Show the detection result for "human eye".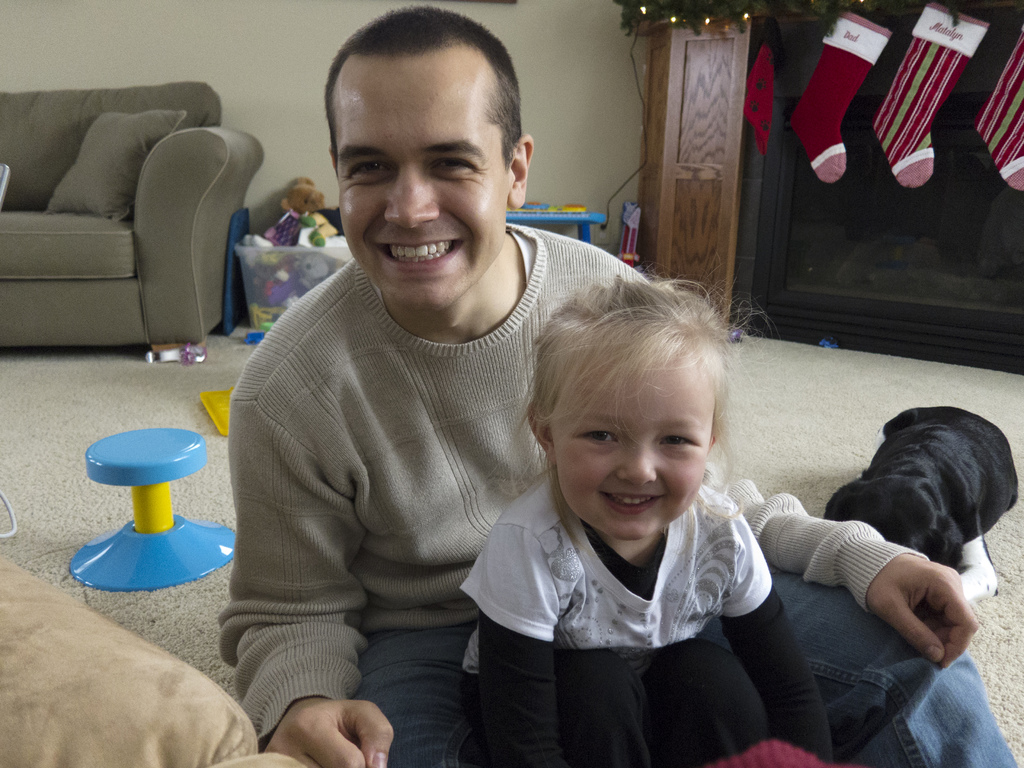
l=424, t=153, r=480, b=177.
